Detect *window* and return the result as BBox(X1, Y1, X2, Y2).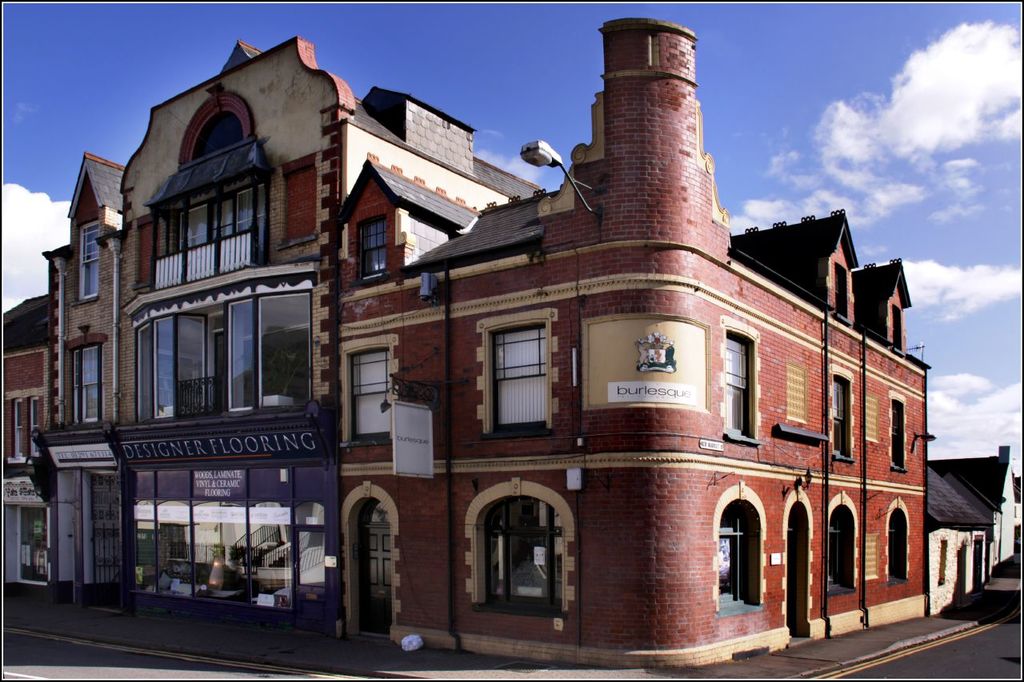
BBox(66, 334, 106, 421).
